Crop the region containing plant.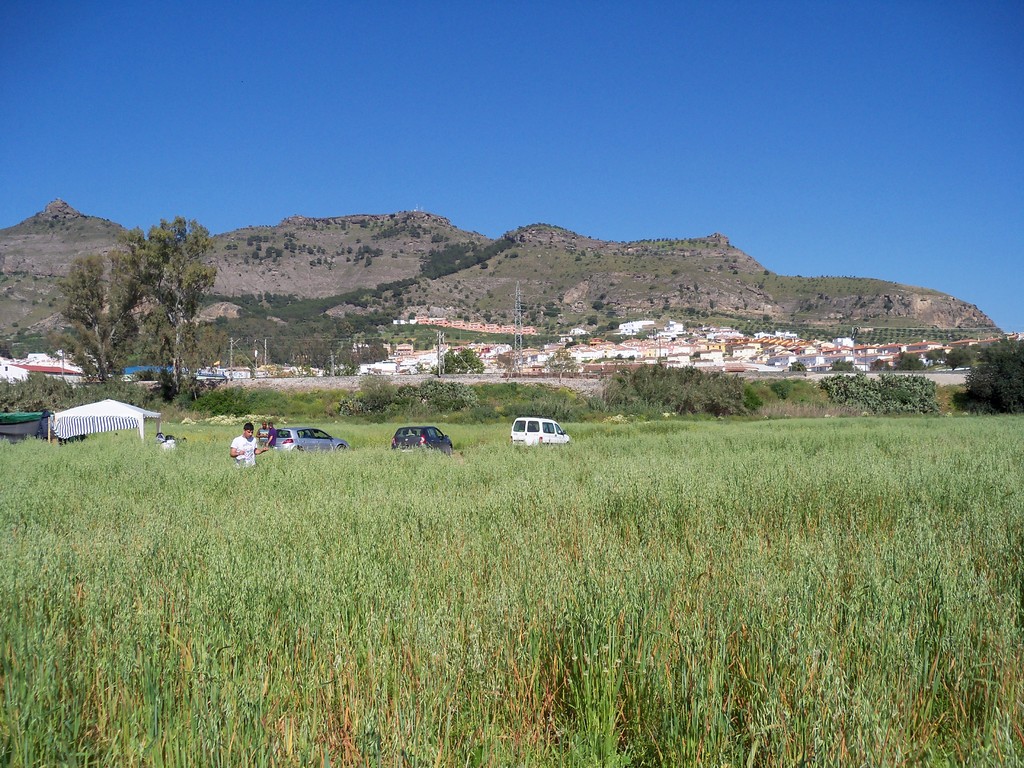
Crop region: bbox(771, 376, 802, 404).
